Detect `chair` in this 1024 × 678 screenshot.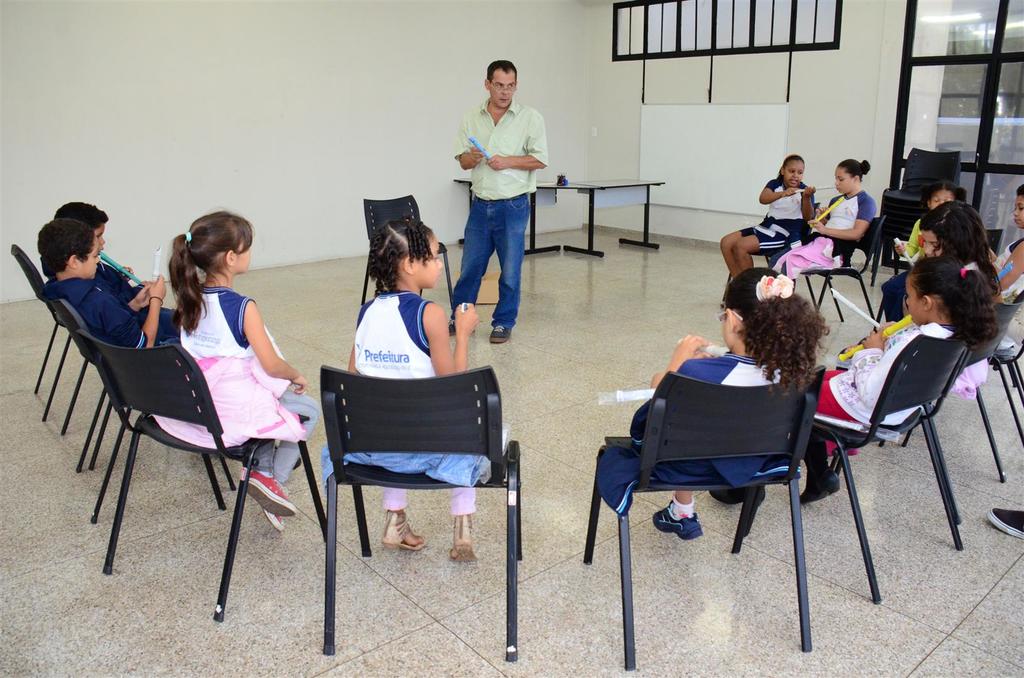
Detection: <region>26, 282, 232, 526</region>.
